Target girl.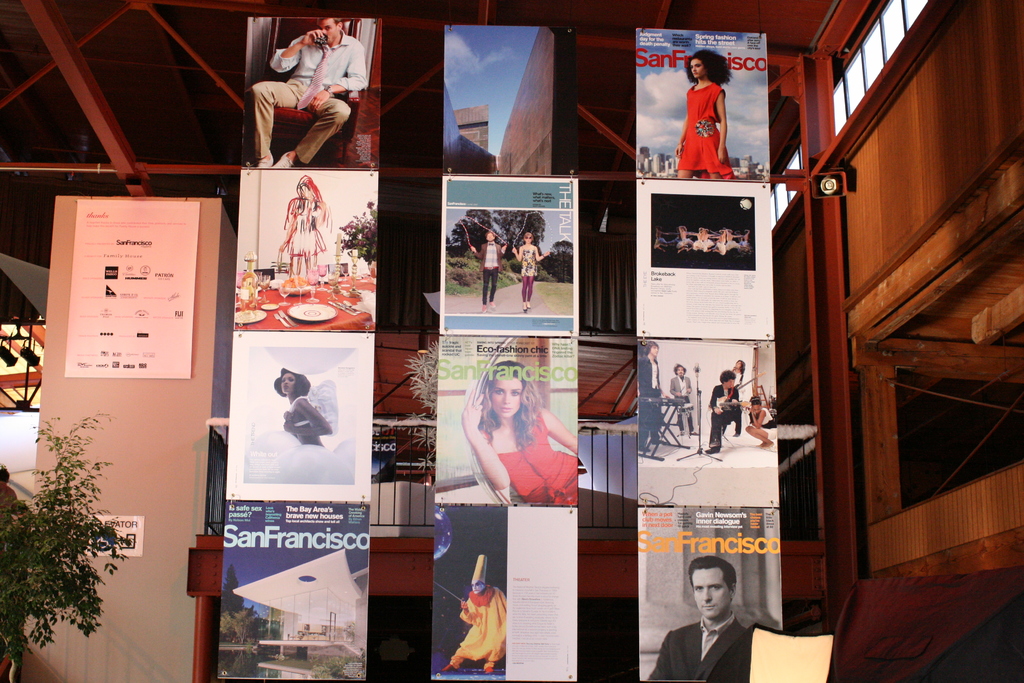
Target region: x1=241 y1=368 x2=356 y2=483.
